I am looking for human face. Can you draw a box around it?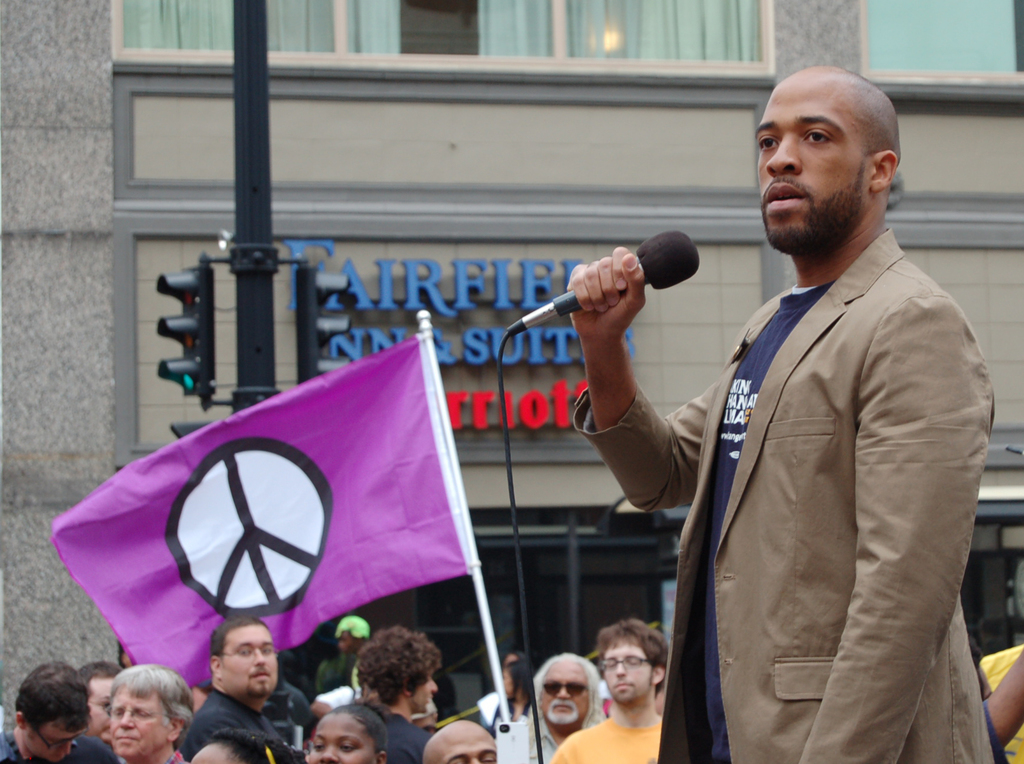
Sure, the bounding box is detection(303, 709, 373, 763).
